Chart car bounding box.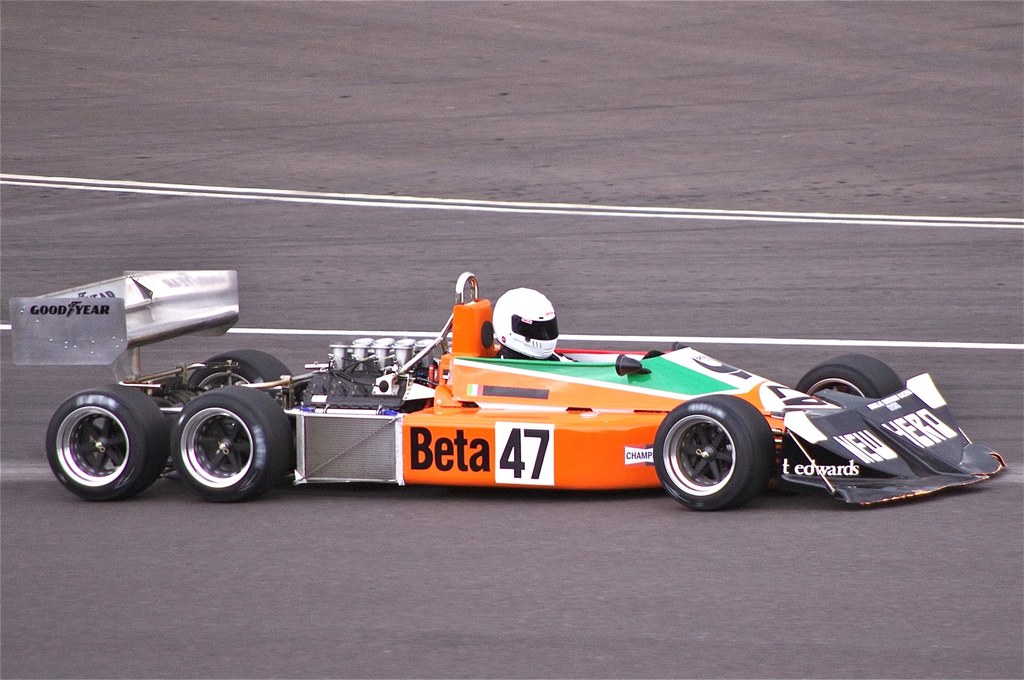
Charted: rect(5, 284, 981, 510).
